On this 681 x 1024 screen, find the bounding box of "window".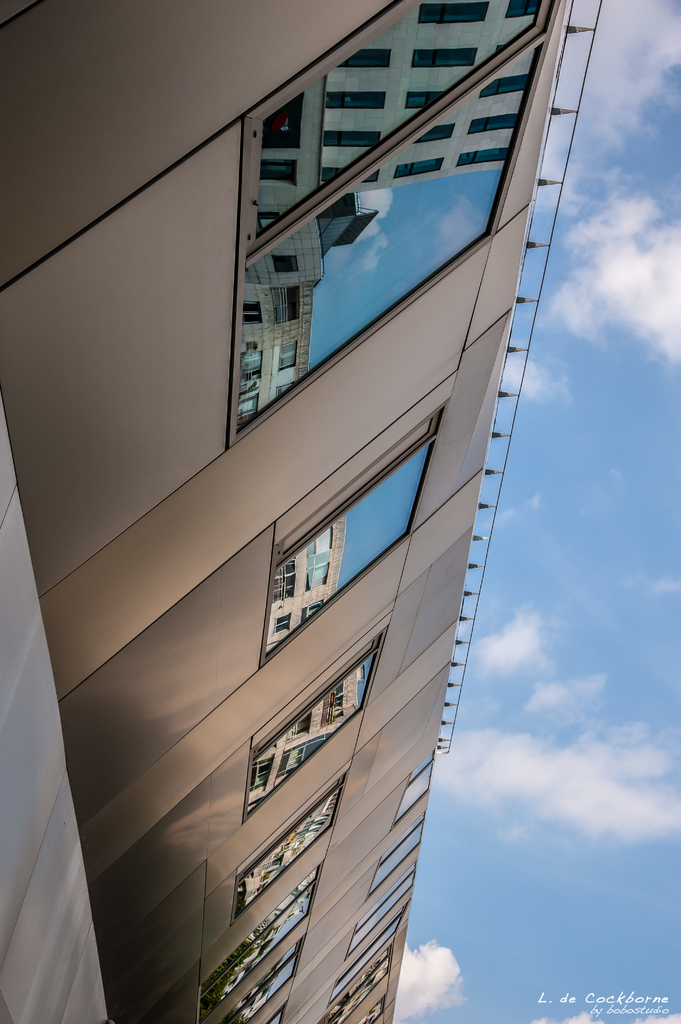
Bounding box: (469, 111, 520, 132).
